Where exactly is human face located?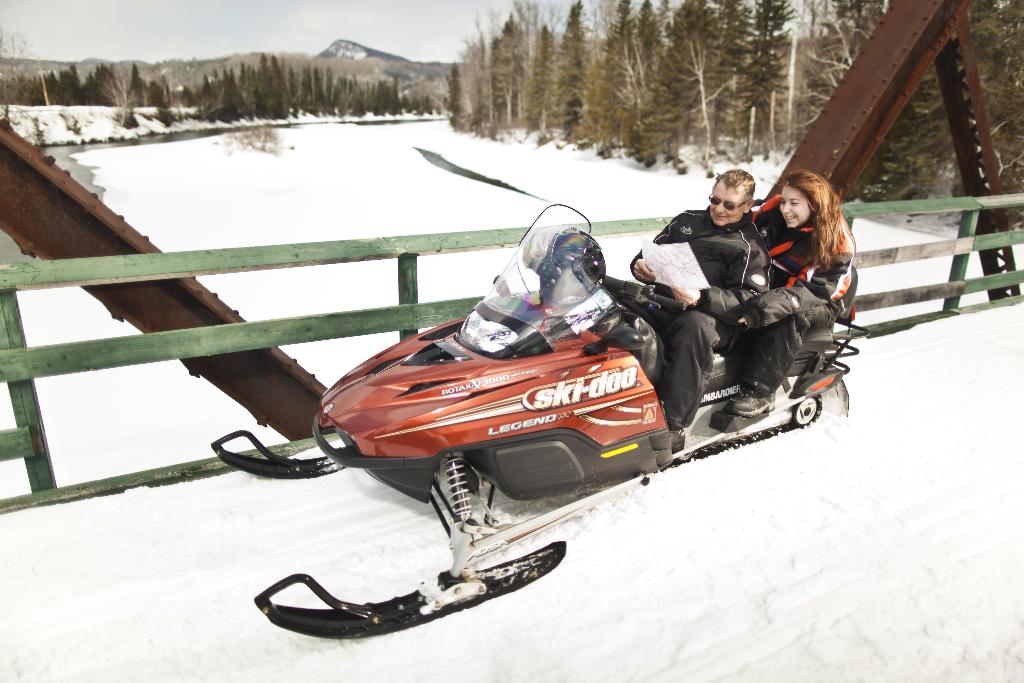
Its bounding box is (776, 189, 813, 228).
